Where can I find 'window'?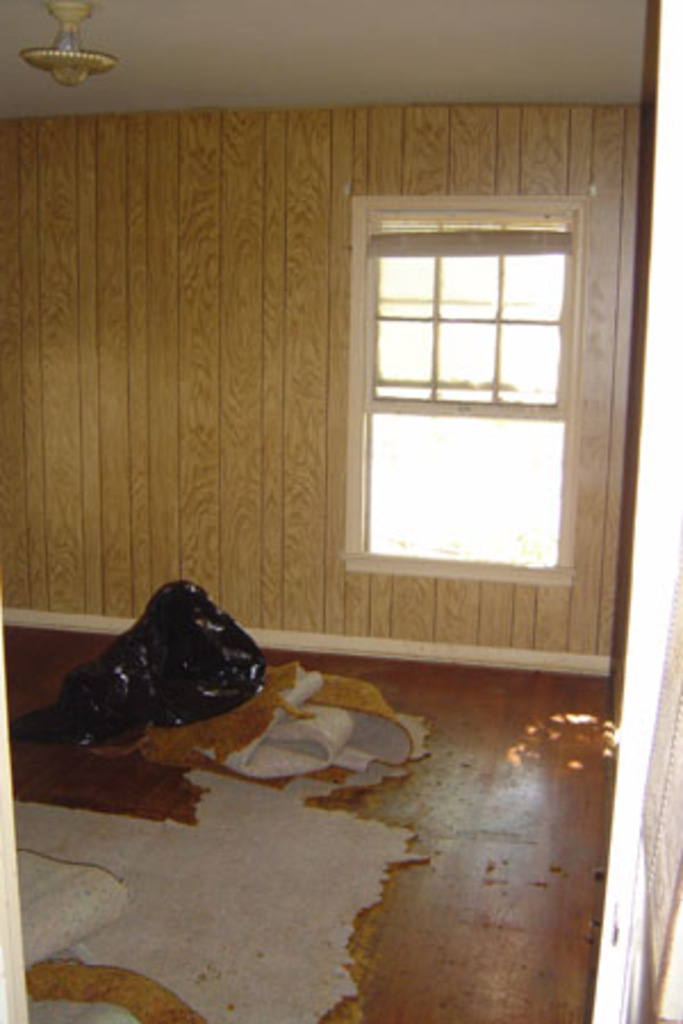
You can find it at [355,209,585,580].
